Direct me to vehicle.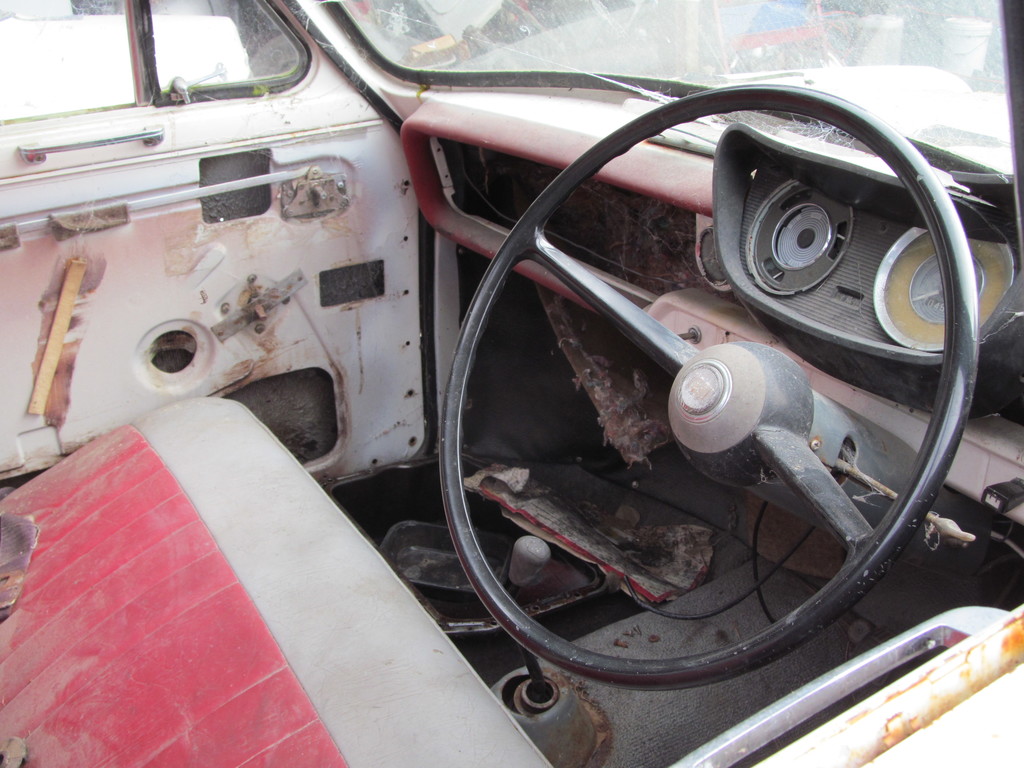
Direction: (left=0, top=0, right=1023, bottom=767).
